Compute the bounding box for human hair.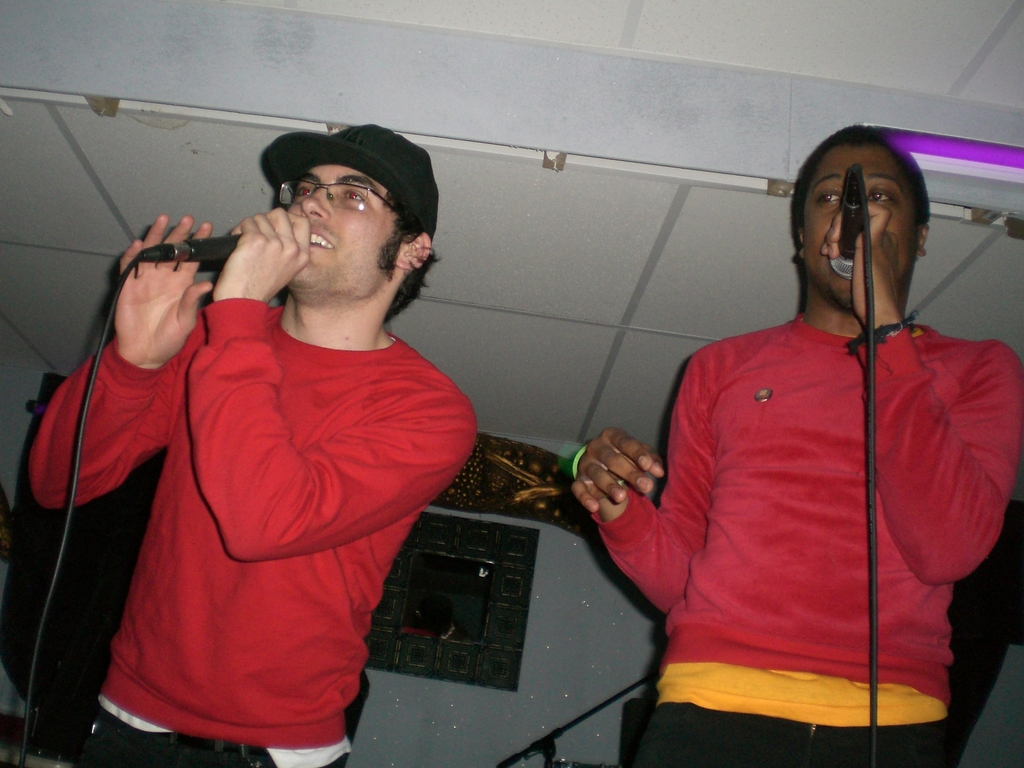
(792, 122, 929, 232).
